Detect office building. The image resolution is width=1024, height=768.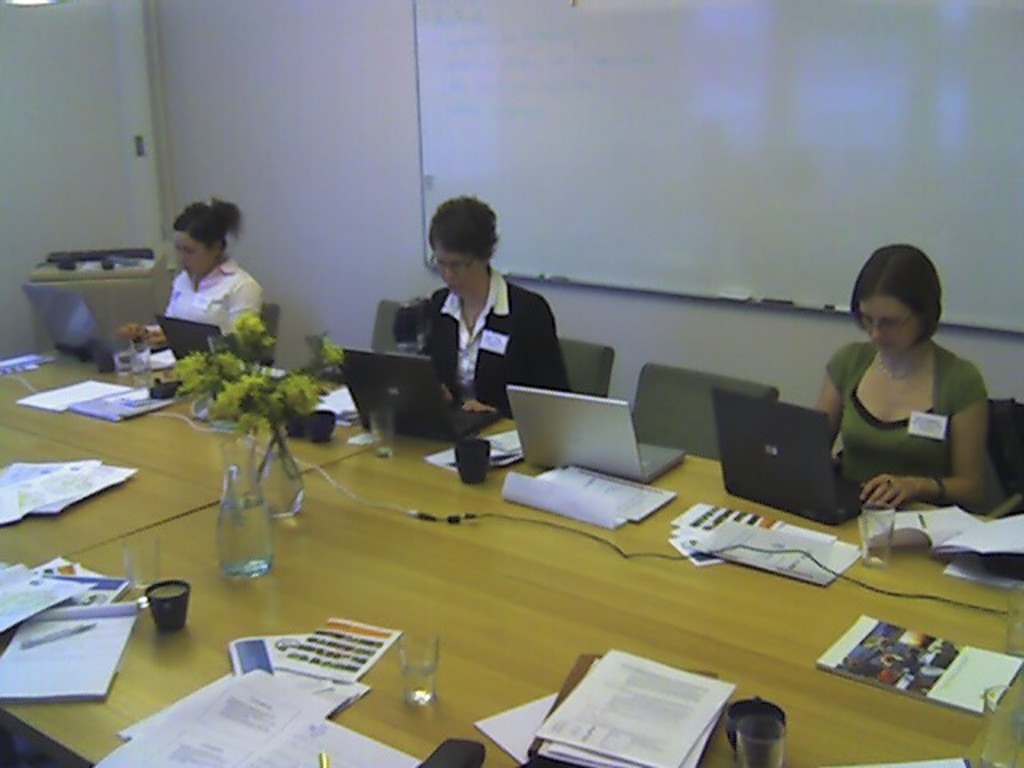
bbox(35, 64, 1016, 767).
